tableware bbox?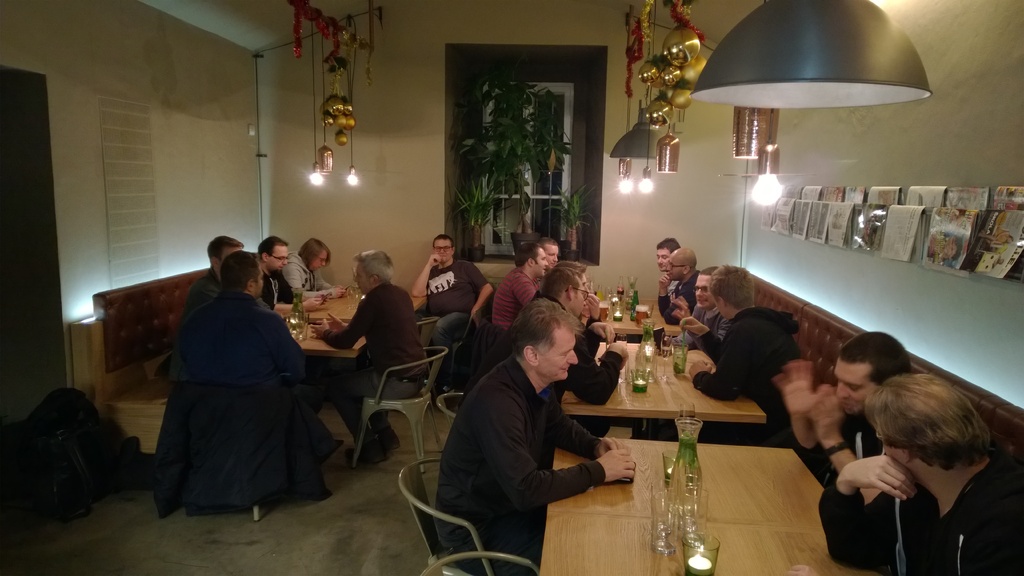
<region>299, 312, 307, 336</region>
